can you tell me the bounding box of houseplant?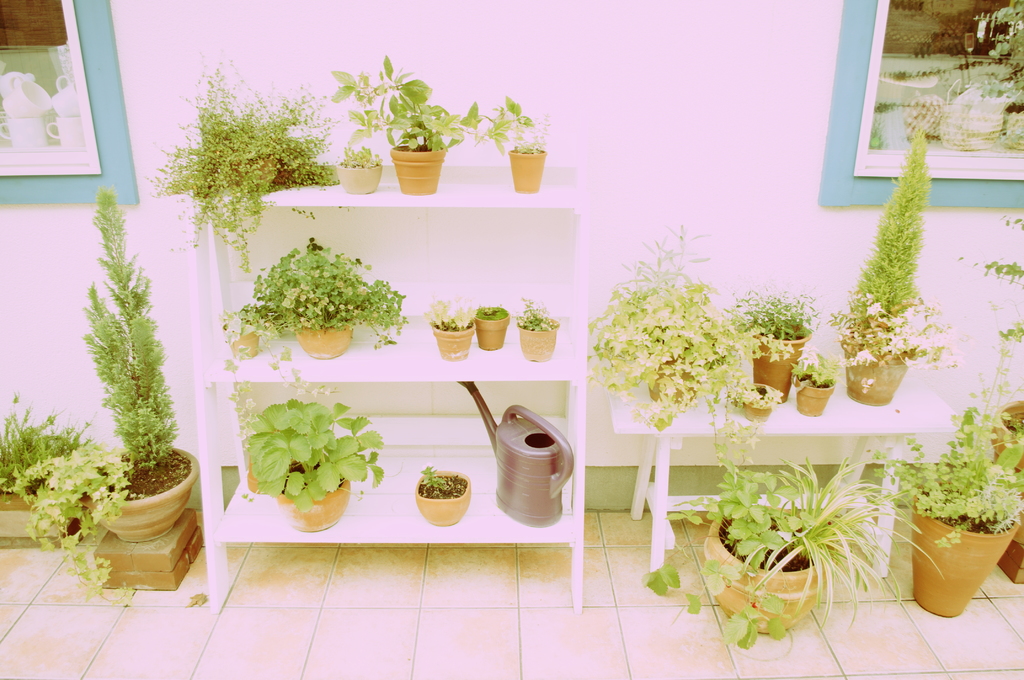
(left=729, top=373, right=787, bottom=418).
